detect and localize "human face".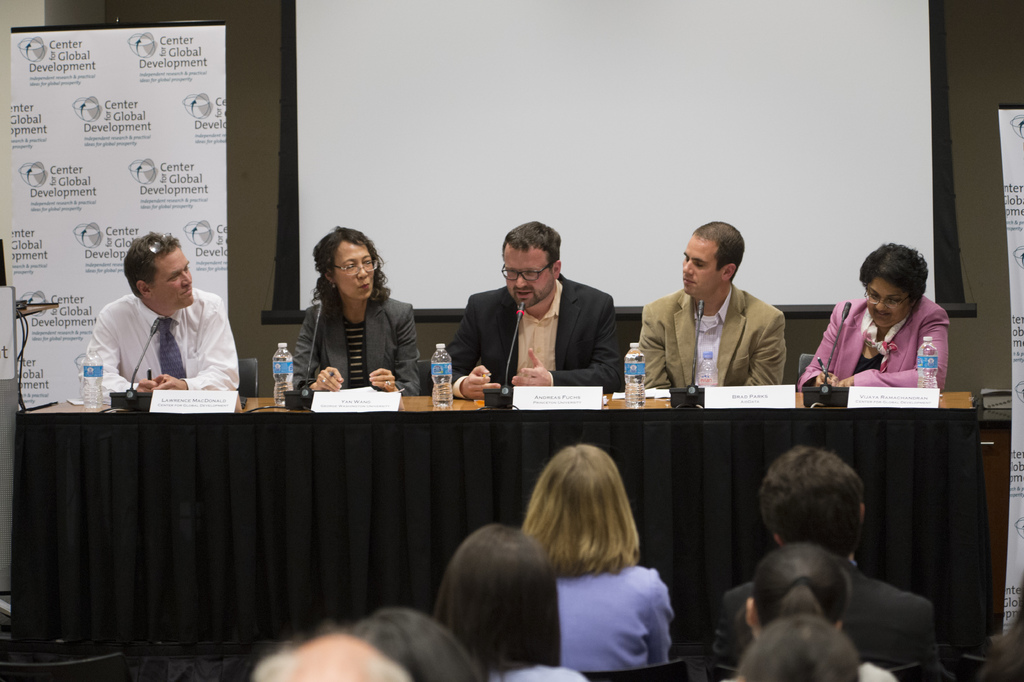
Localized at [x1=147, y1=242, x2=194, y2=309].
